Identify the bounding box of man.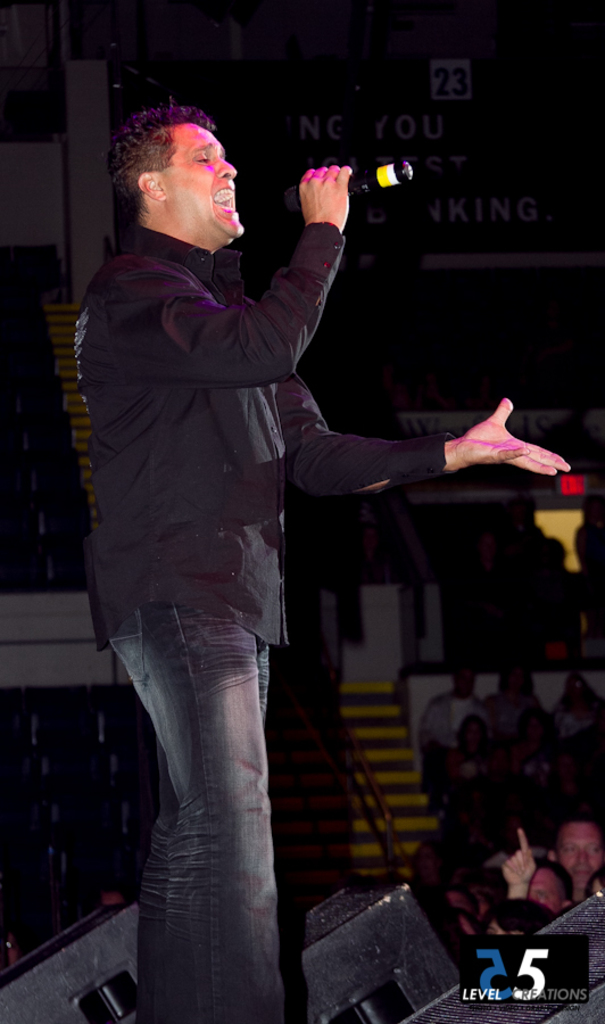
<bbox>553, 815, 604, 906</bbox>.
